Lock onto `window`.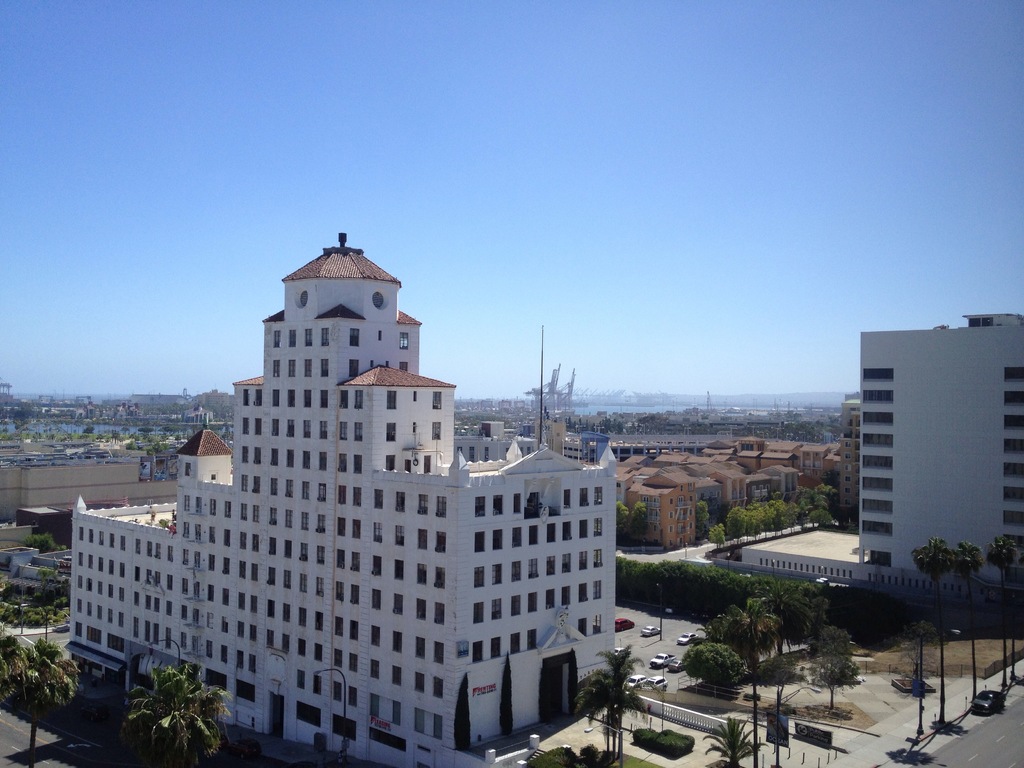
Locked: <region>165, 544, 174, 561</region>.
